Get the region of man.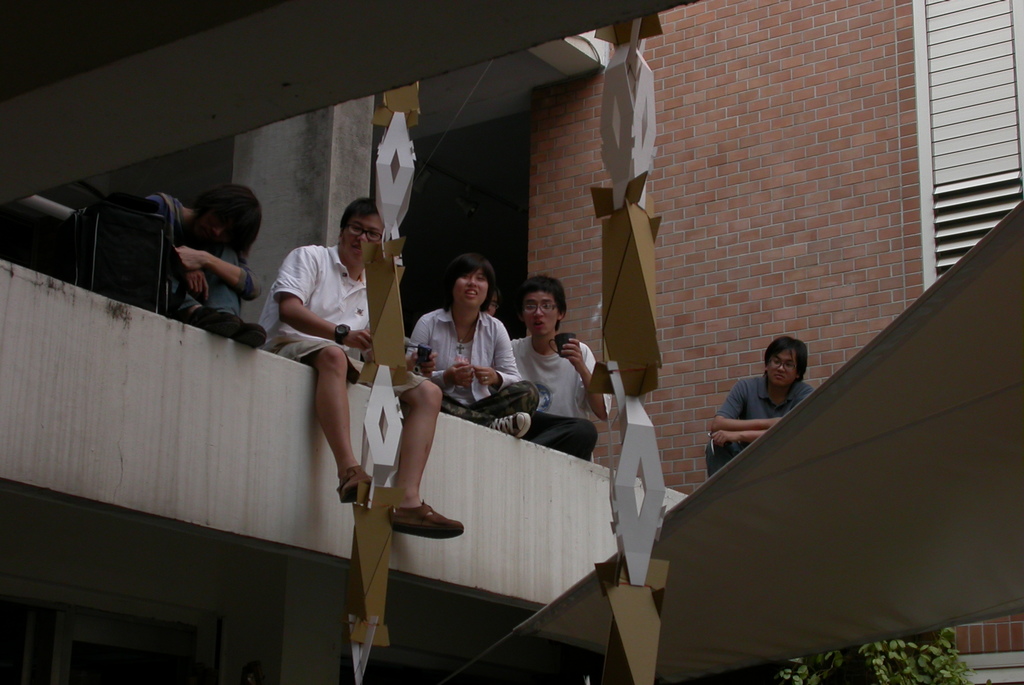
<bbox>504, 279, 617, 458</bbox>.
